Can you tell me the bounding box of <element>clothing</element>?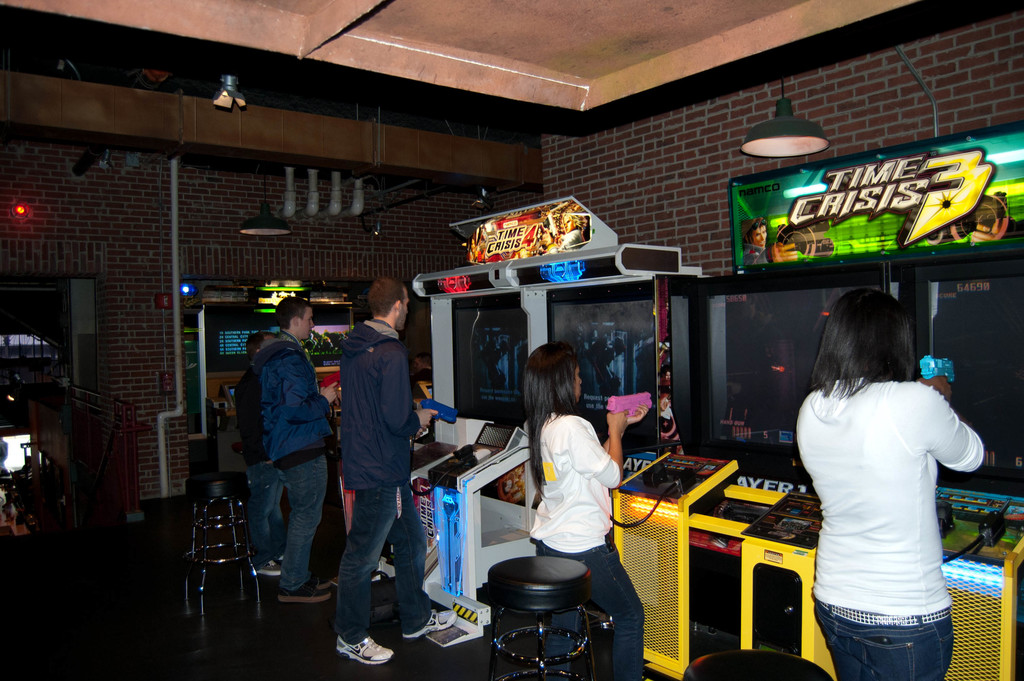
x1=799 y1=342 x2=984 y2=641.
